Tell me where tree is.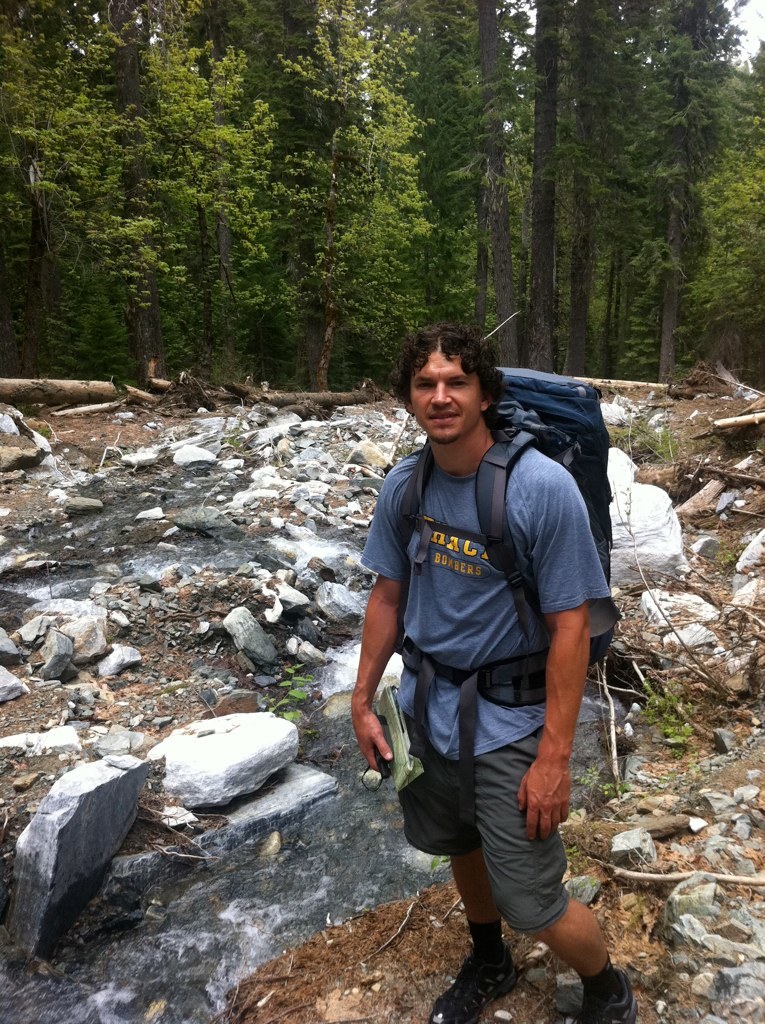
tree is at 2/9/129/317.
